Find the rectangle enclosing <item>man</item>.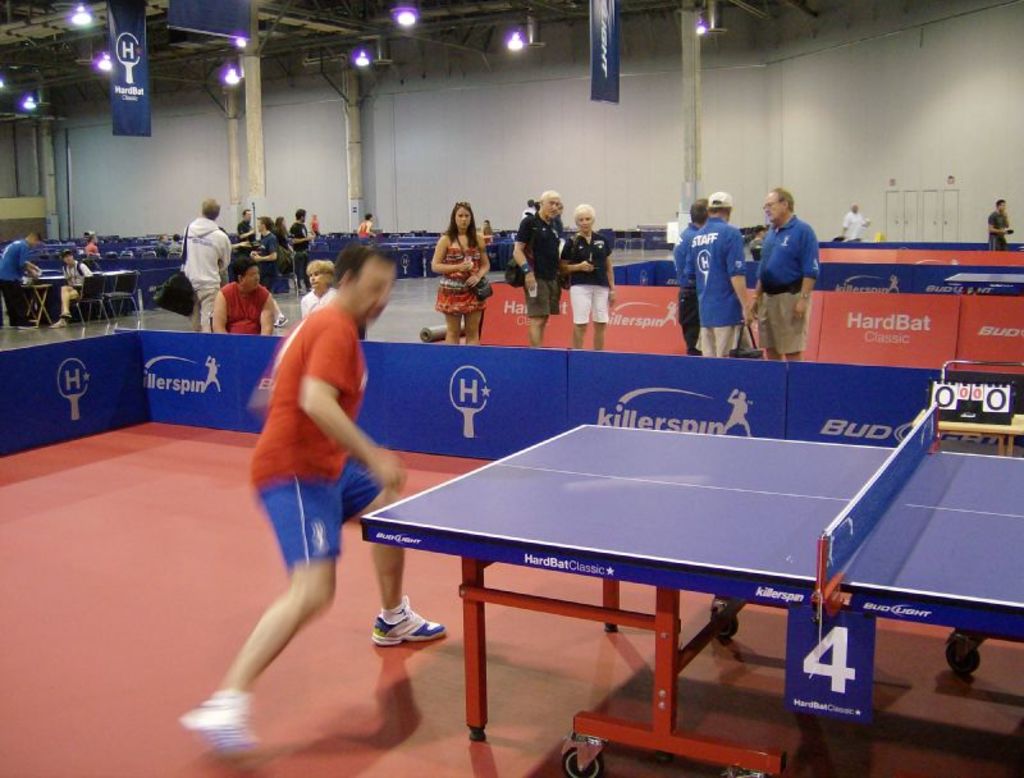
box=[183, 196, 232, 338].
